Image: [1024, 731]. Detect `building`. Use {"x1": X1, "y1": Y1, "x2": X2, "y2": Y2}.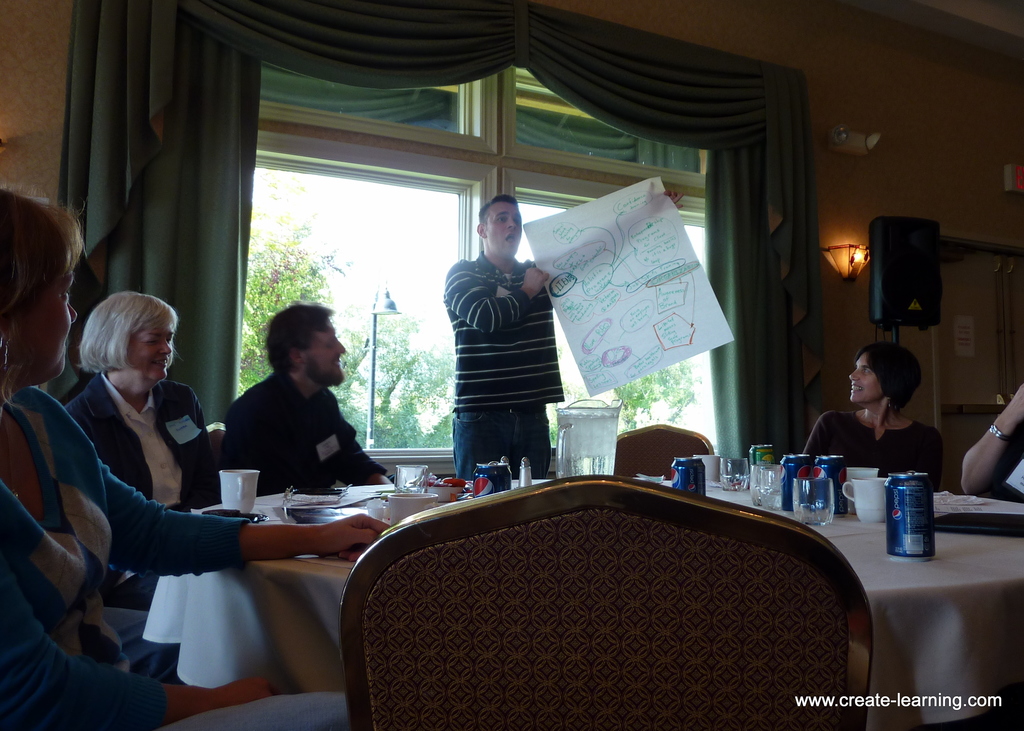
{"x1": 0, "y1": 2, "x2": 1020, "y2": 730}.
